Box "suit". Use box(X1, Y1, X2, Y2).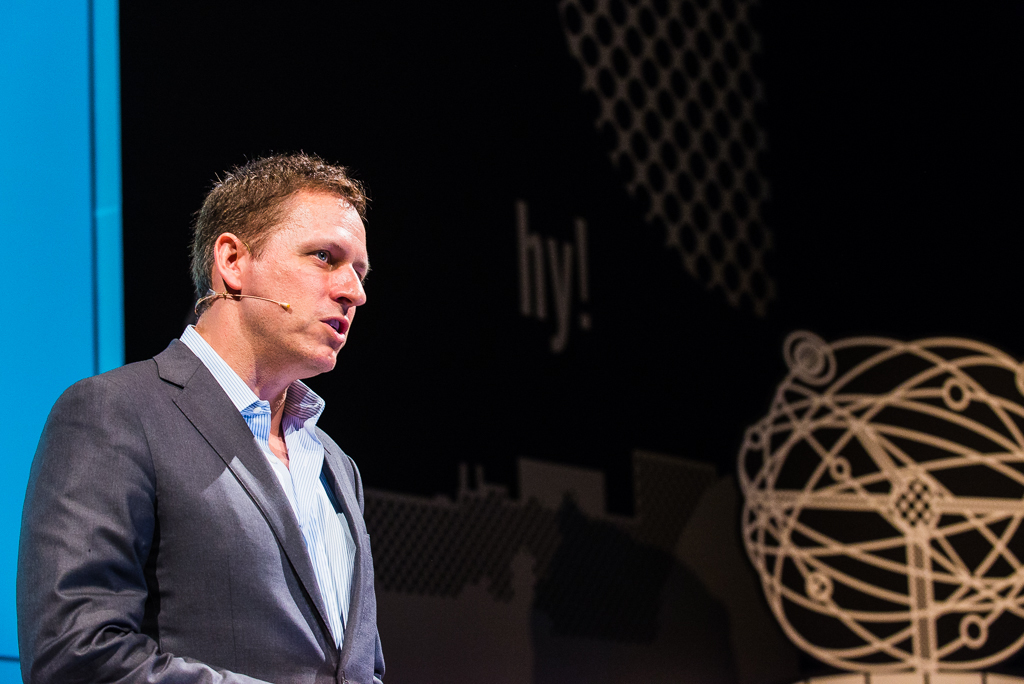
box(13, 337, 384, 683).
